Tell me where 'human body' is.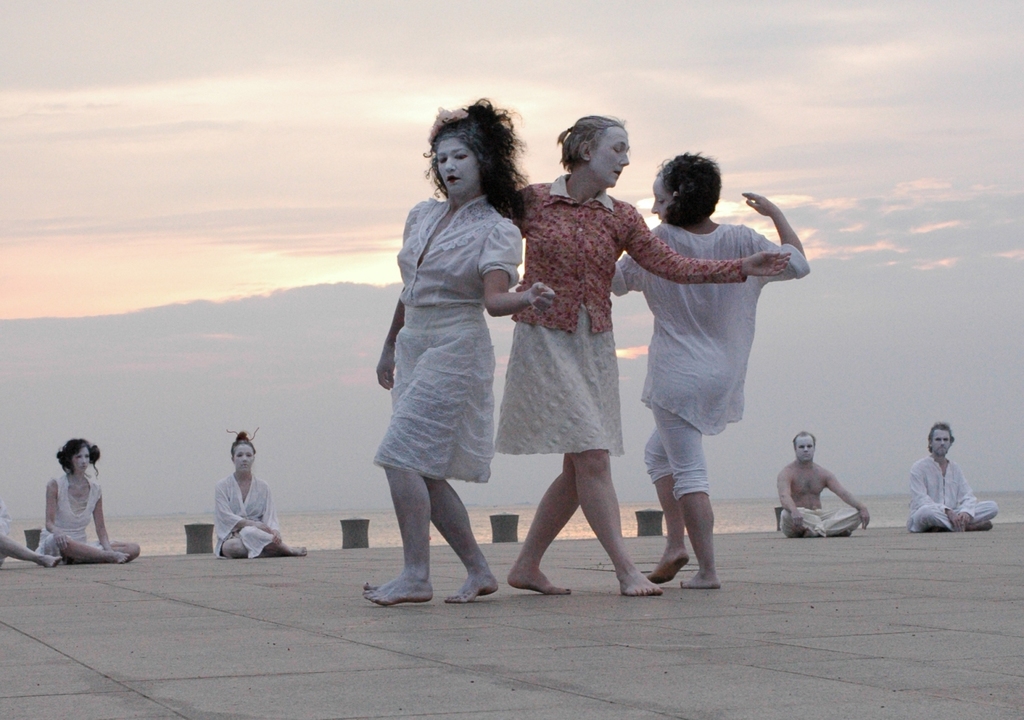
'human body' is at locate(0, 495, 63, 571).
